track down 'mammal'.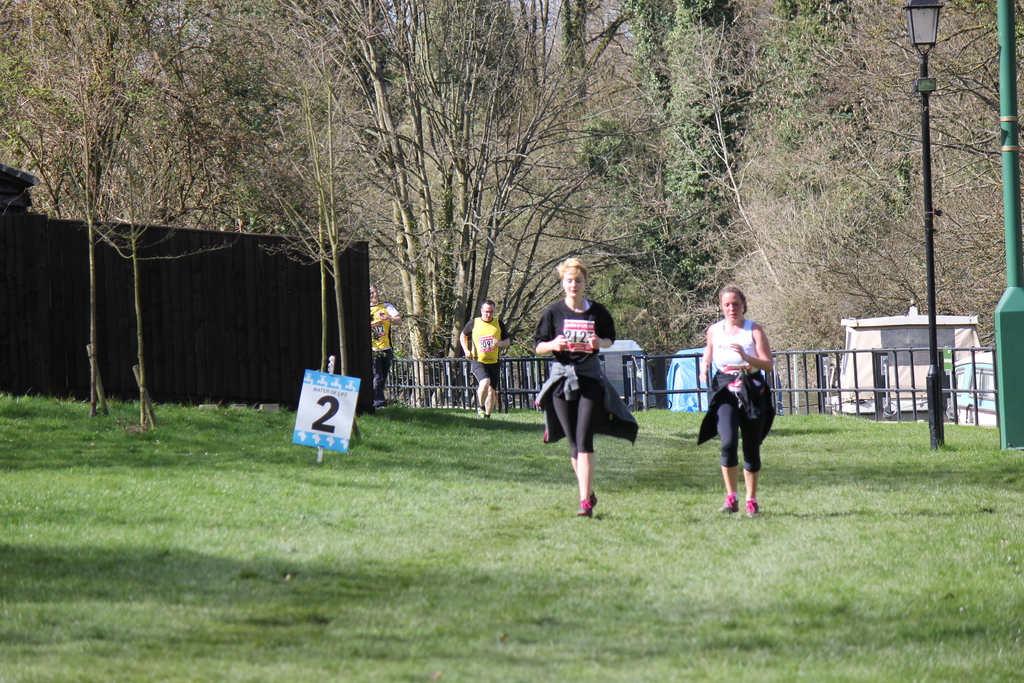
Tracked to x1=706 y1=302 x2=784 y2=502.
